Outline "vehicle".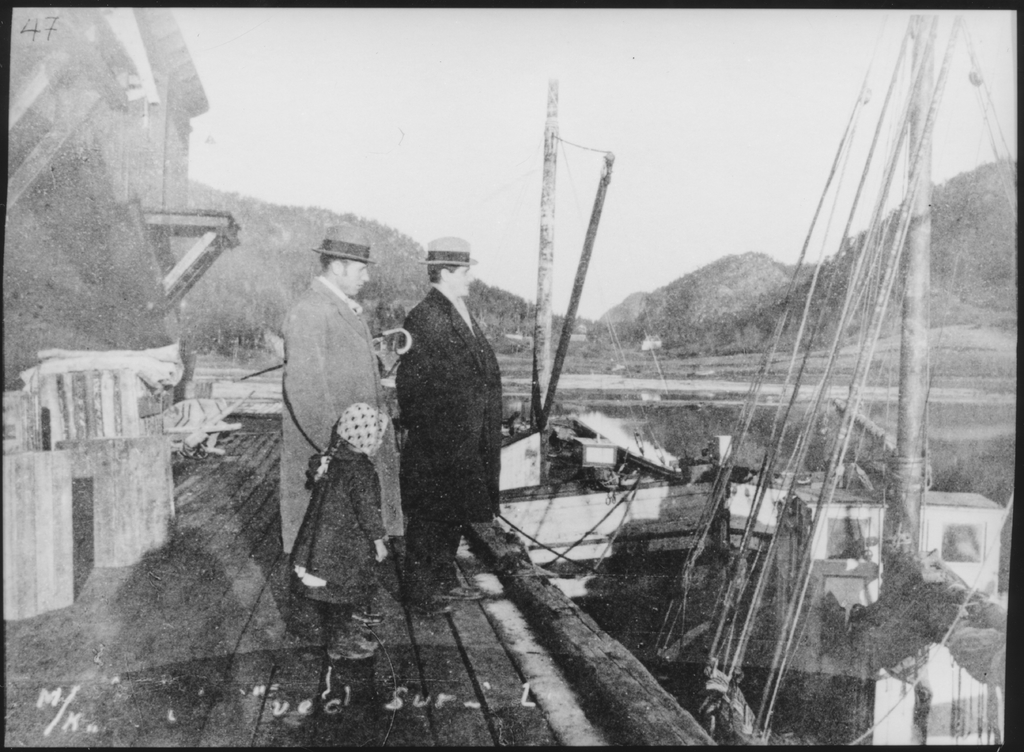
Outline: <region>649, 8, 1018, 751</region>.
